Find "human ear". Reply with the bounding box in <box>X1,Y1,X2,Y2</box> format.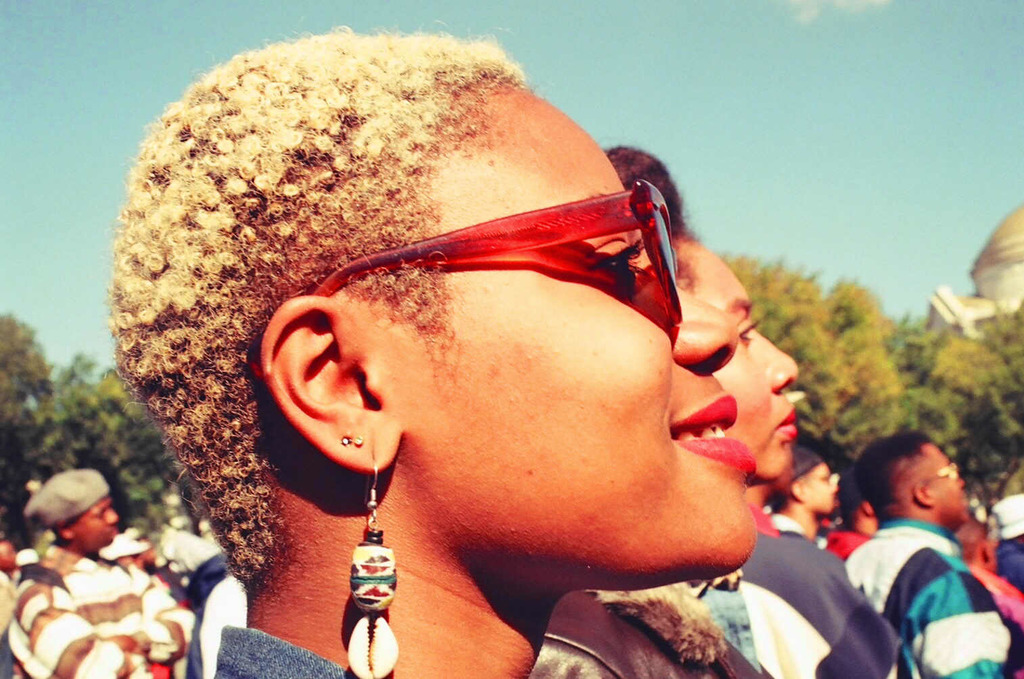
<box>61,529,70,539</box>.
